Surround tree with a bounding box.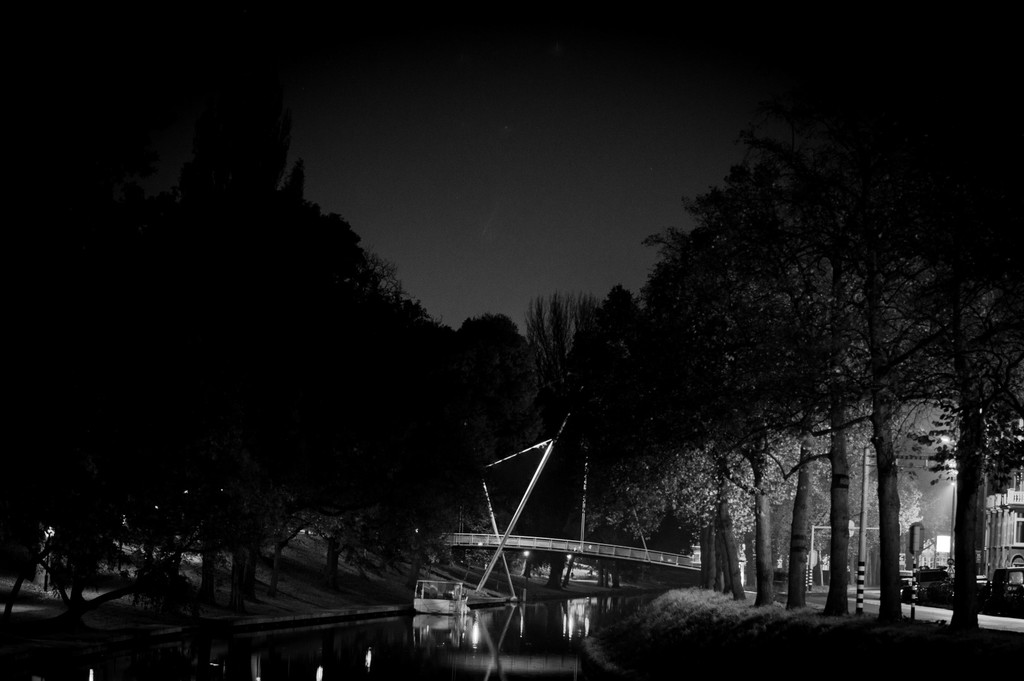
(left=631, top=113, right=982, bottom=585).
